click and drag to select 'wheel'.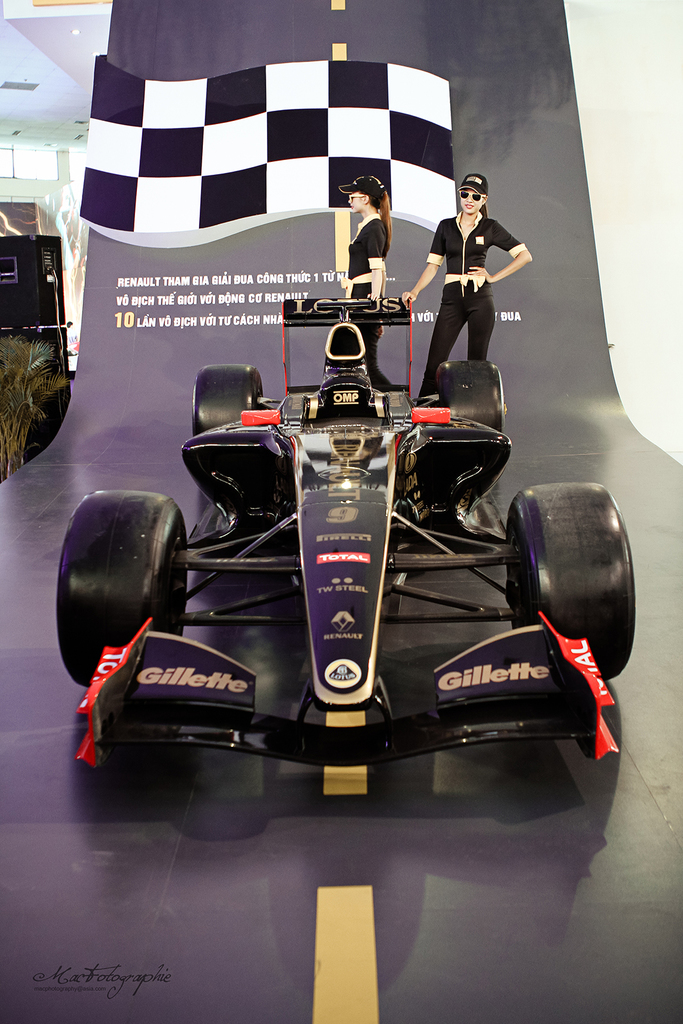
Selection: 433:361:511:450.
